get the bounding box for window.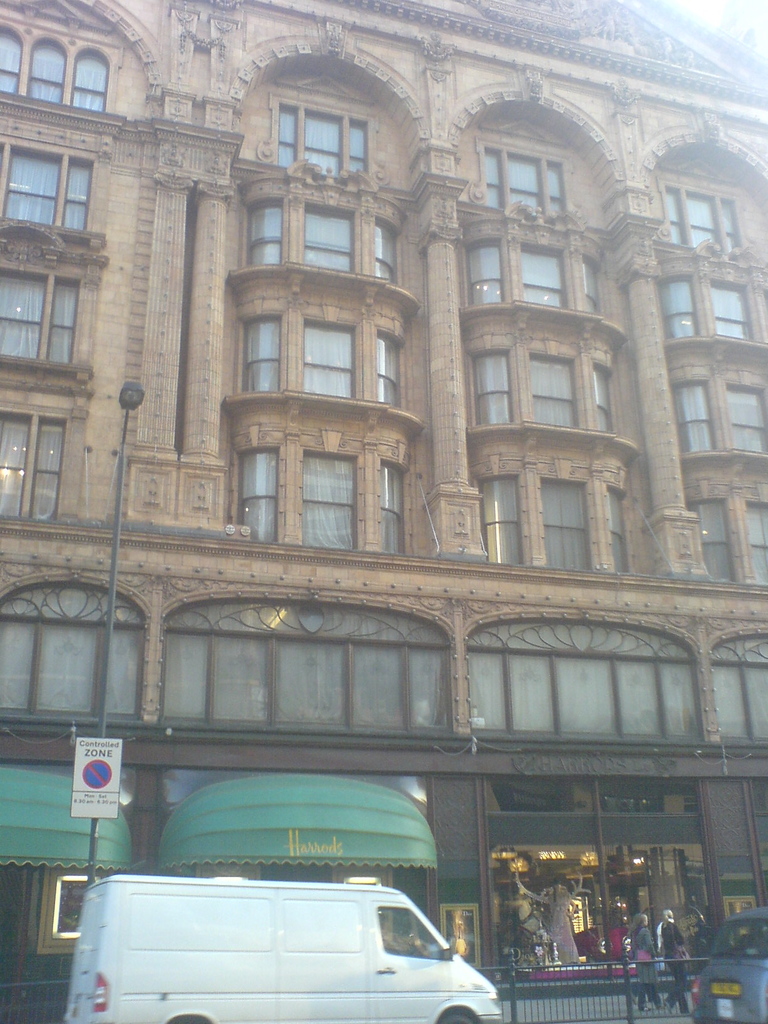
[696, 507, 767, 584].
